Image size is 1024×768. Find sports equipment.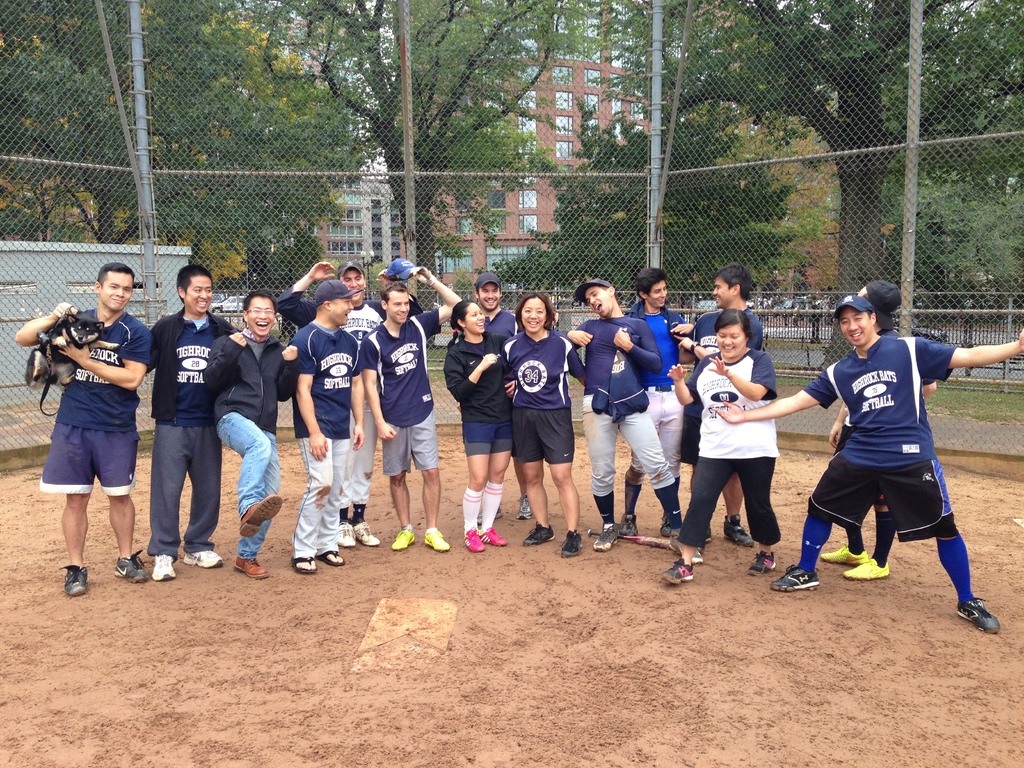
{"x1": 951, "y1": 598, "x2": 1000, "y2": 632}.
